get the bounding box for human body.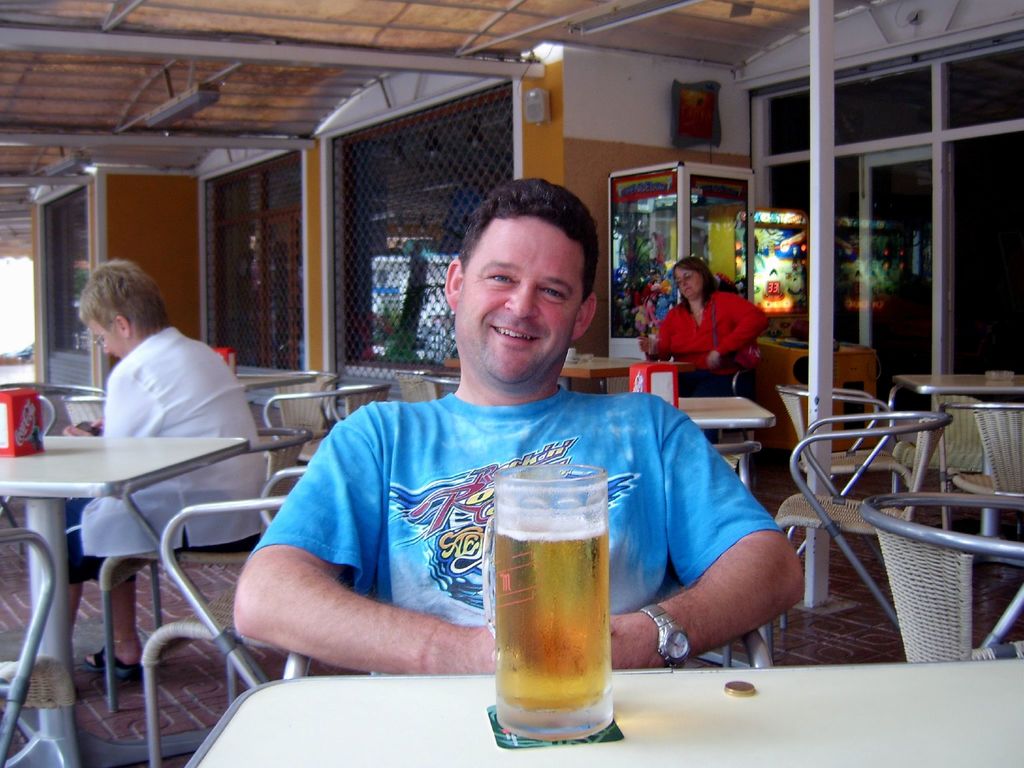
[x1=75, y1=321, x2=272, y2=668].
